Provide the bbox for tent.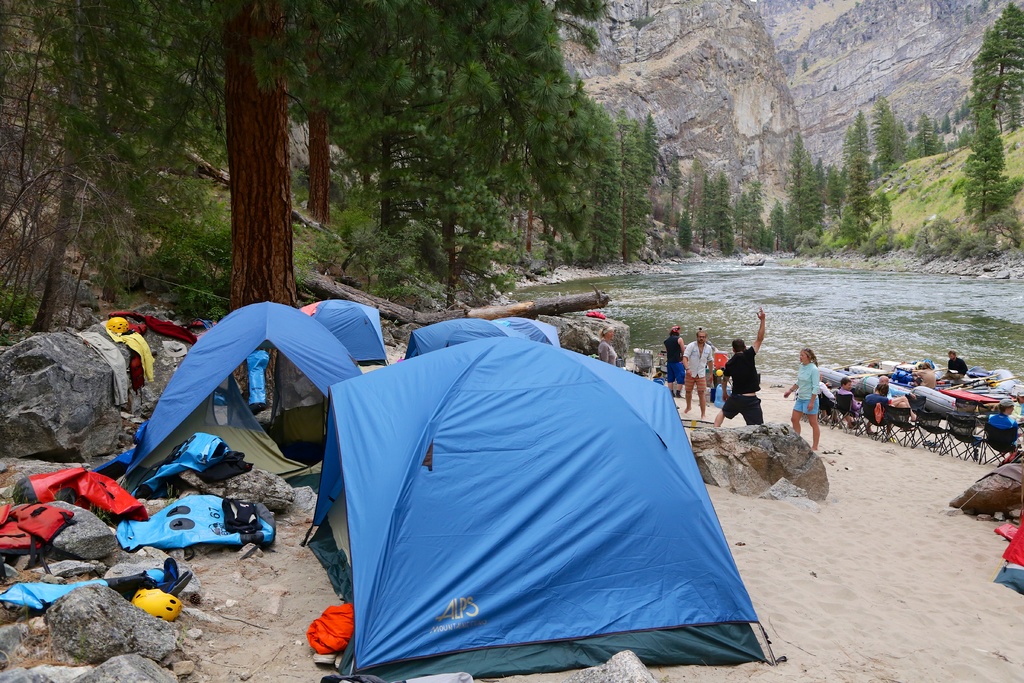
(288, 272, 387, 366).
